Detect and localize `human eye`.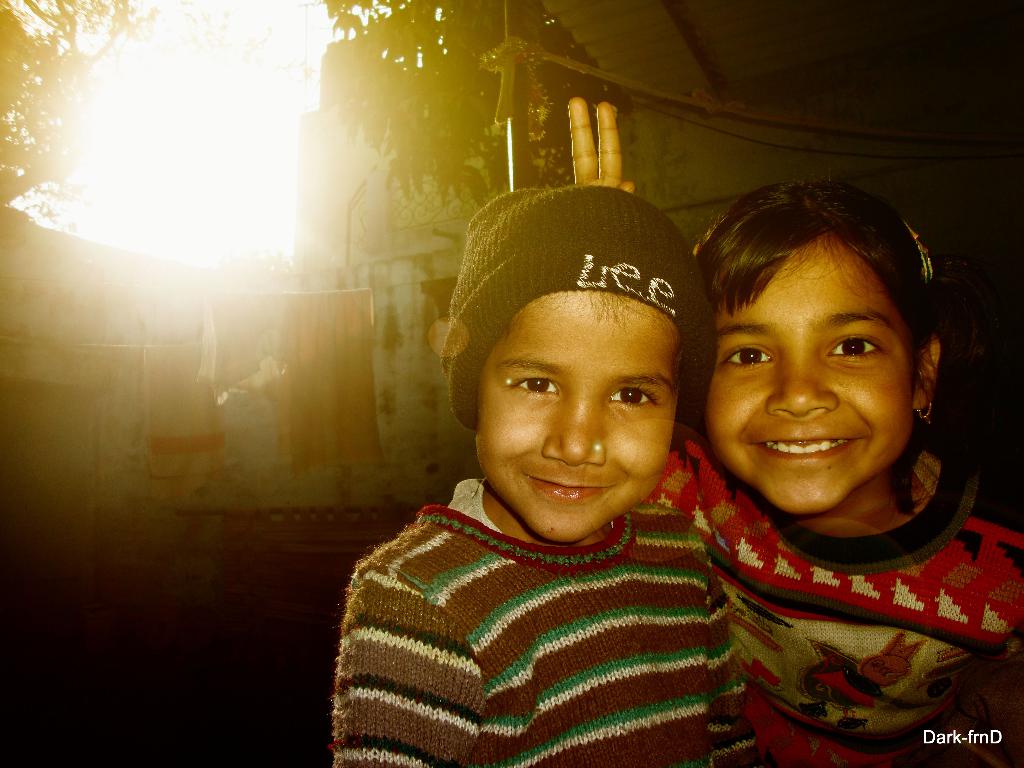
Localized at (509, 374, 562, 399).
